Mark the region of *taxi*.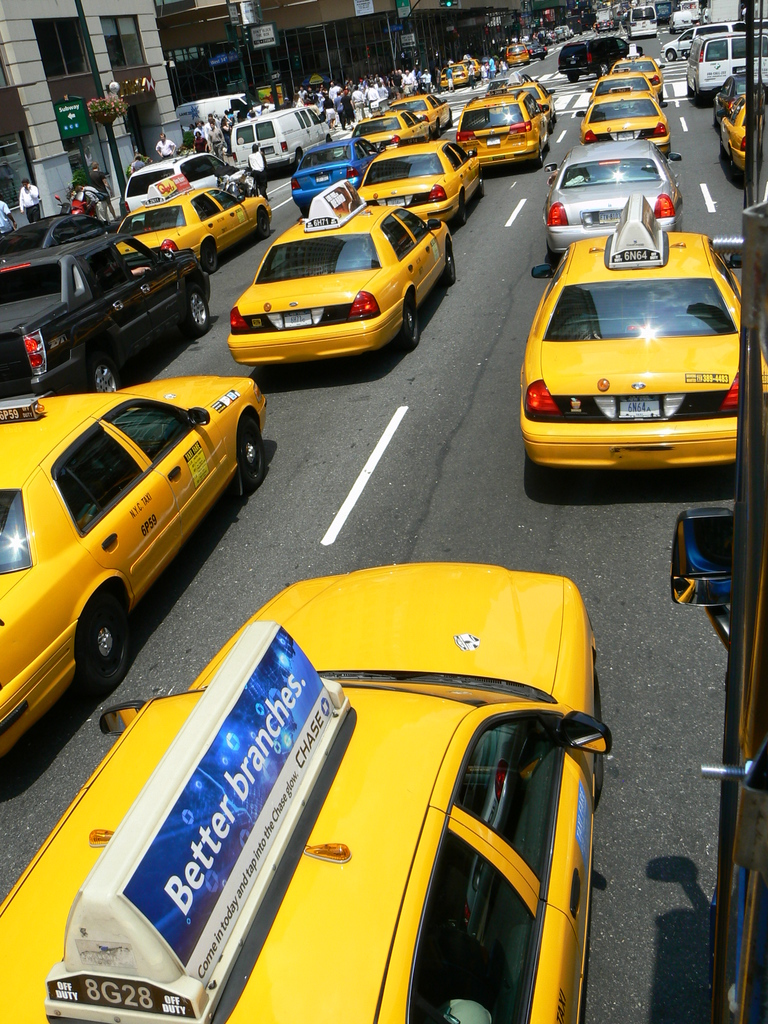
Region: crop(220, 181, 456, 365).
